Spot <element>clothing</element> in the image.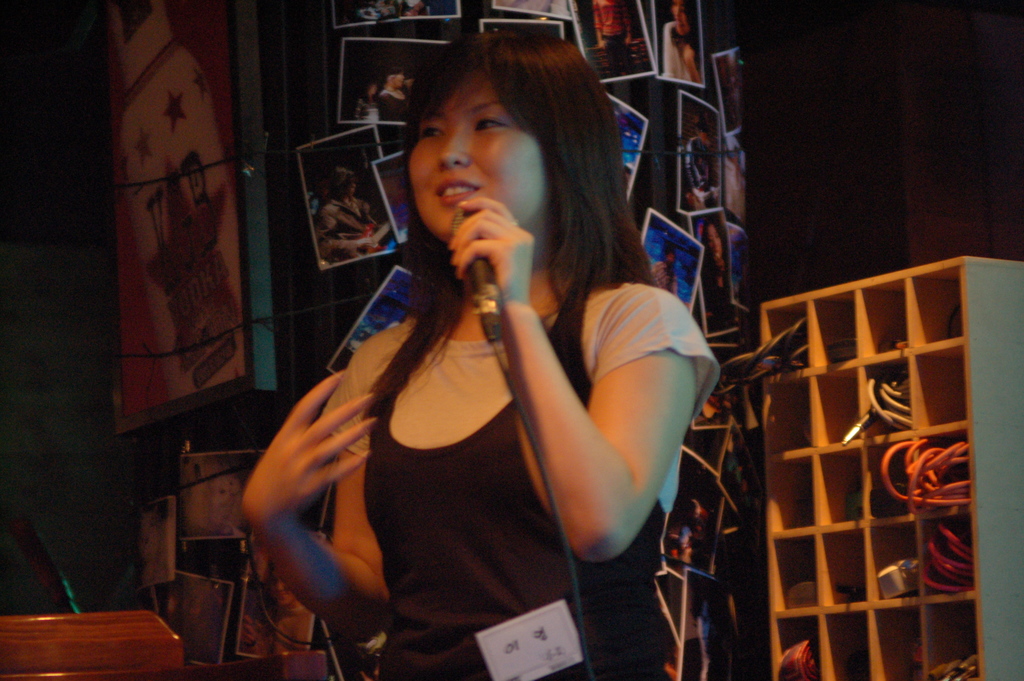
<element>clothing</element> found at region(419, 168, 710, 603).
